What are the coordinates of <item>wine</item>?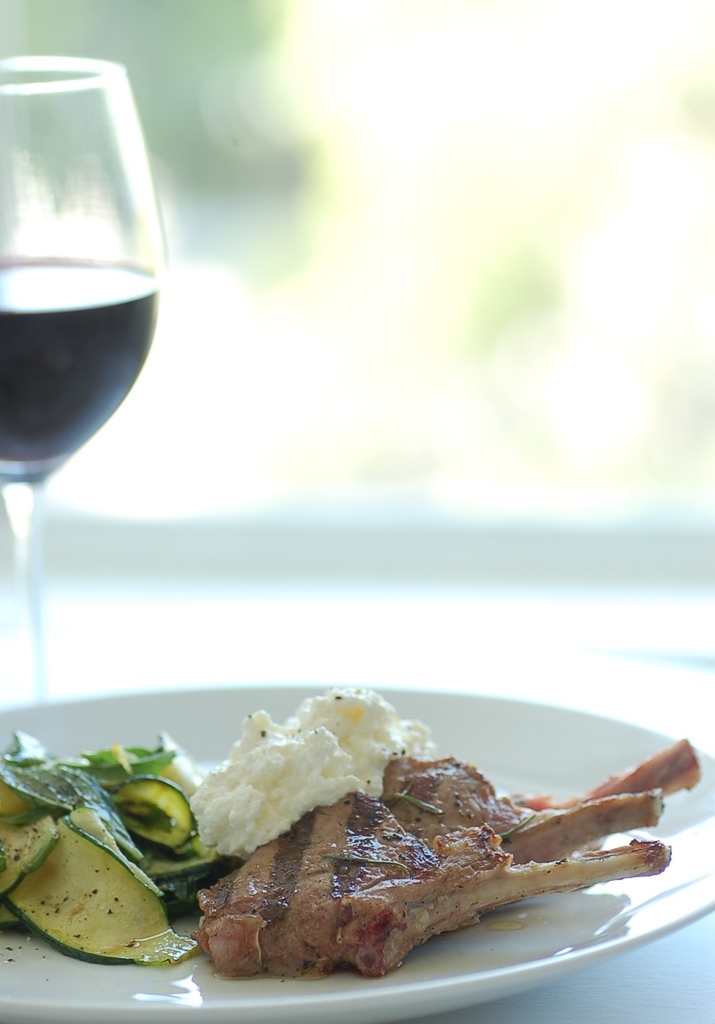
select_region(0, 255, 159, 487).
